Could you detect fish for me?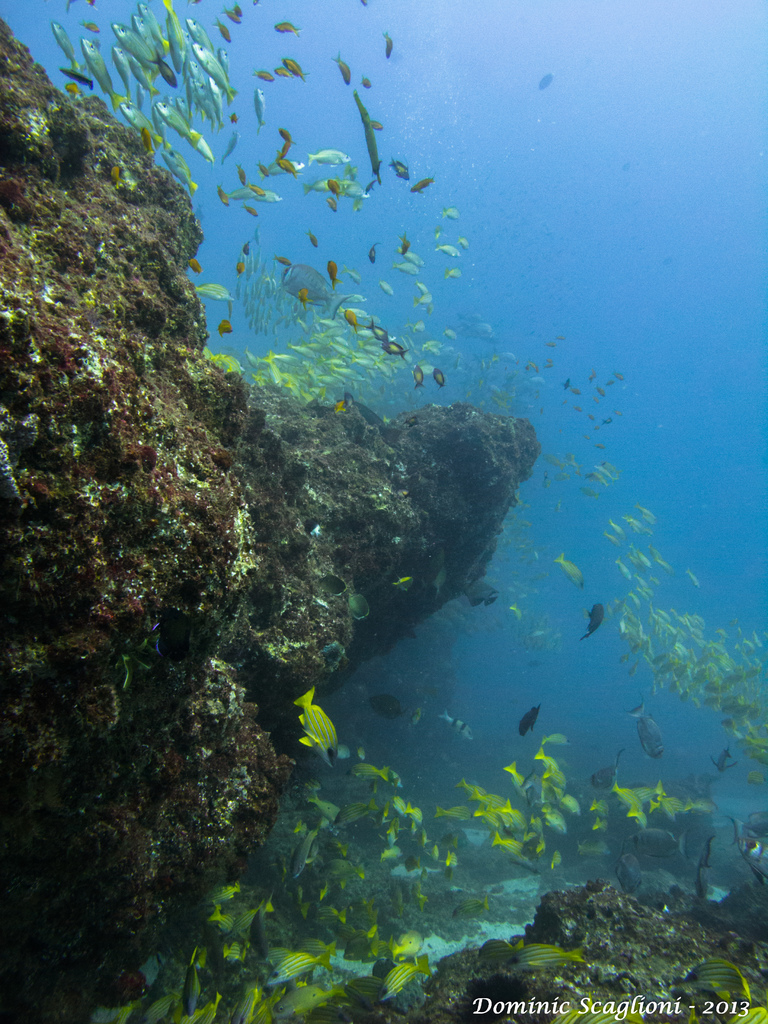
Detection result: locate(212, 183, 228, 207).
